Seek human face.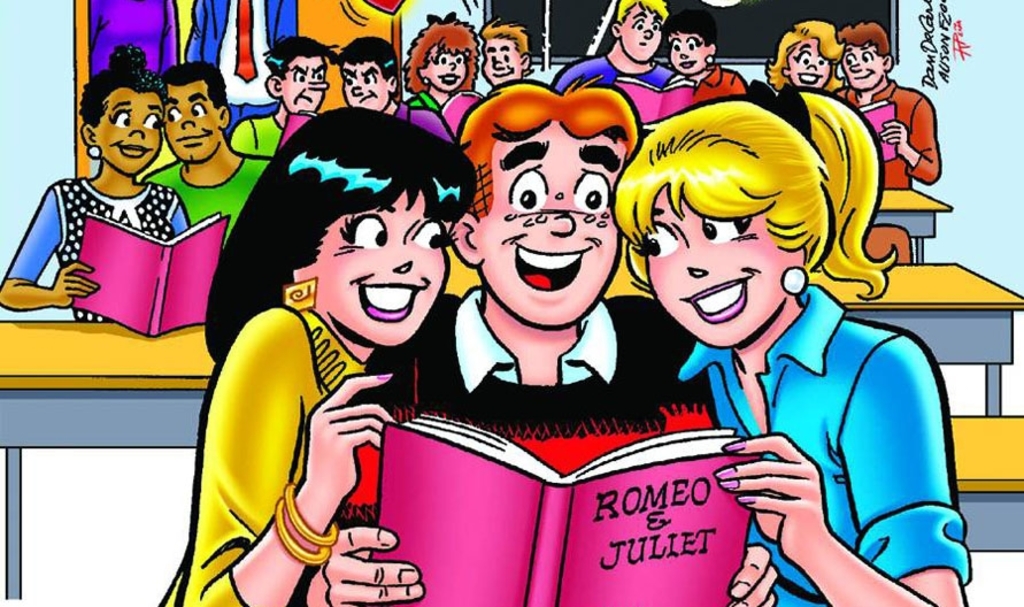
Rect(669, 30, 713, 77).
